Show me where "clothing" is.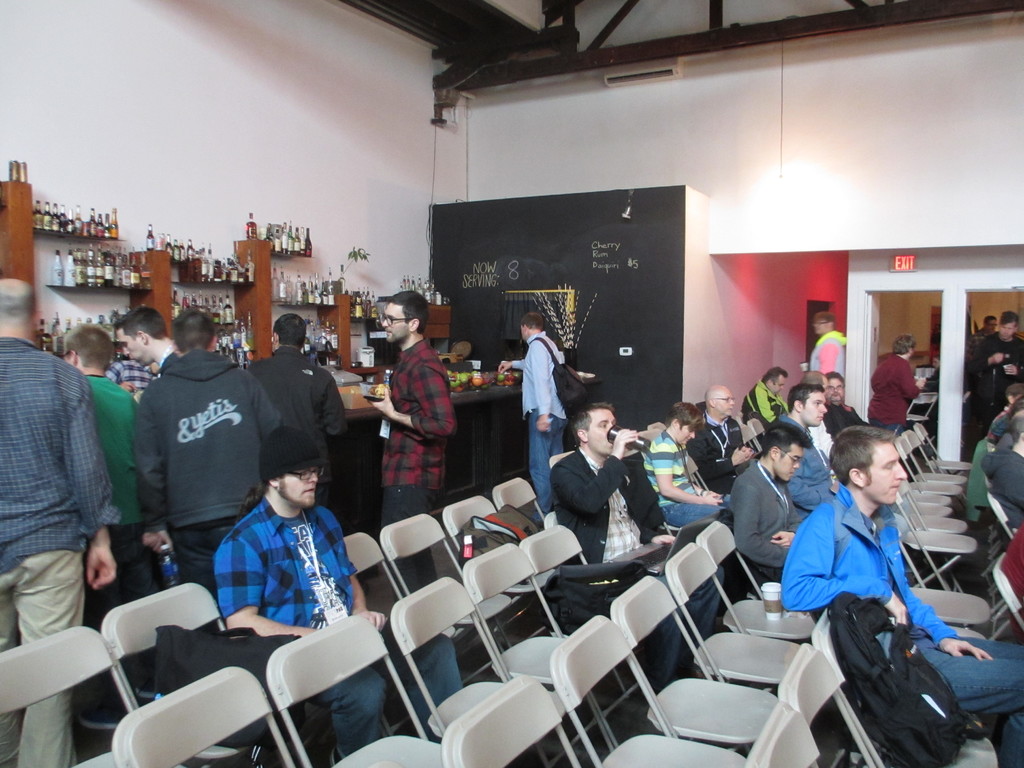
"clothing" is at region(738, 371, 776, 420).
